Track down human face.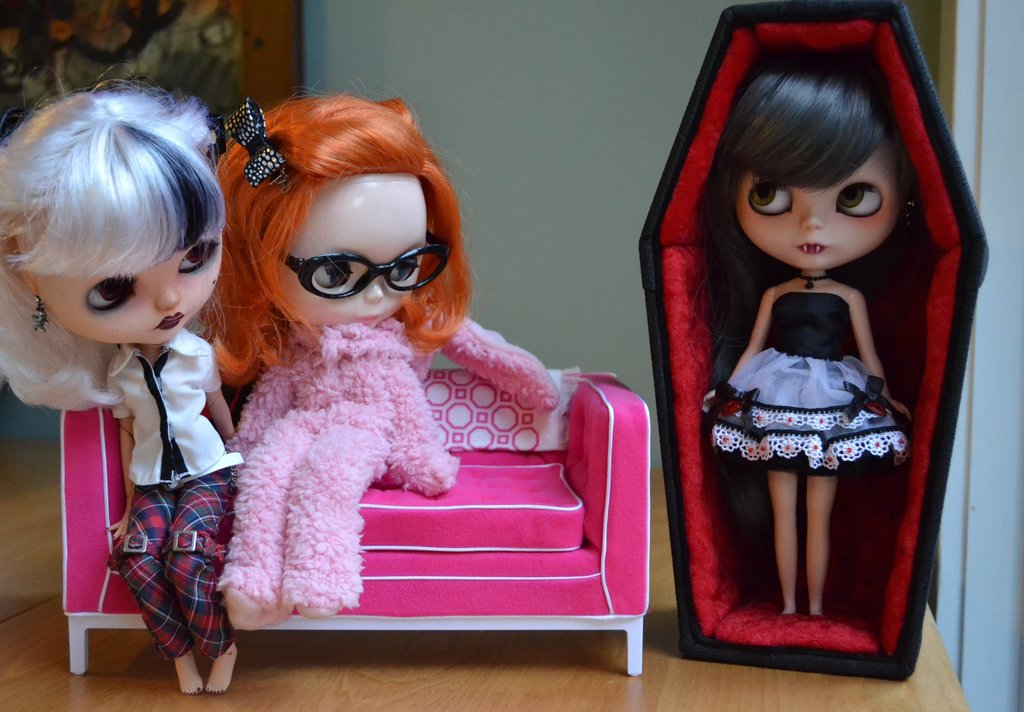
Tracked to box=[278, 173, 426, 328].
